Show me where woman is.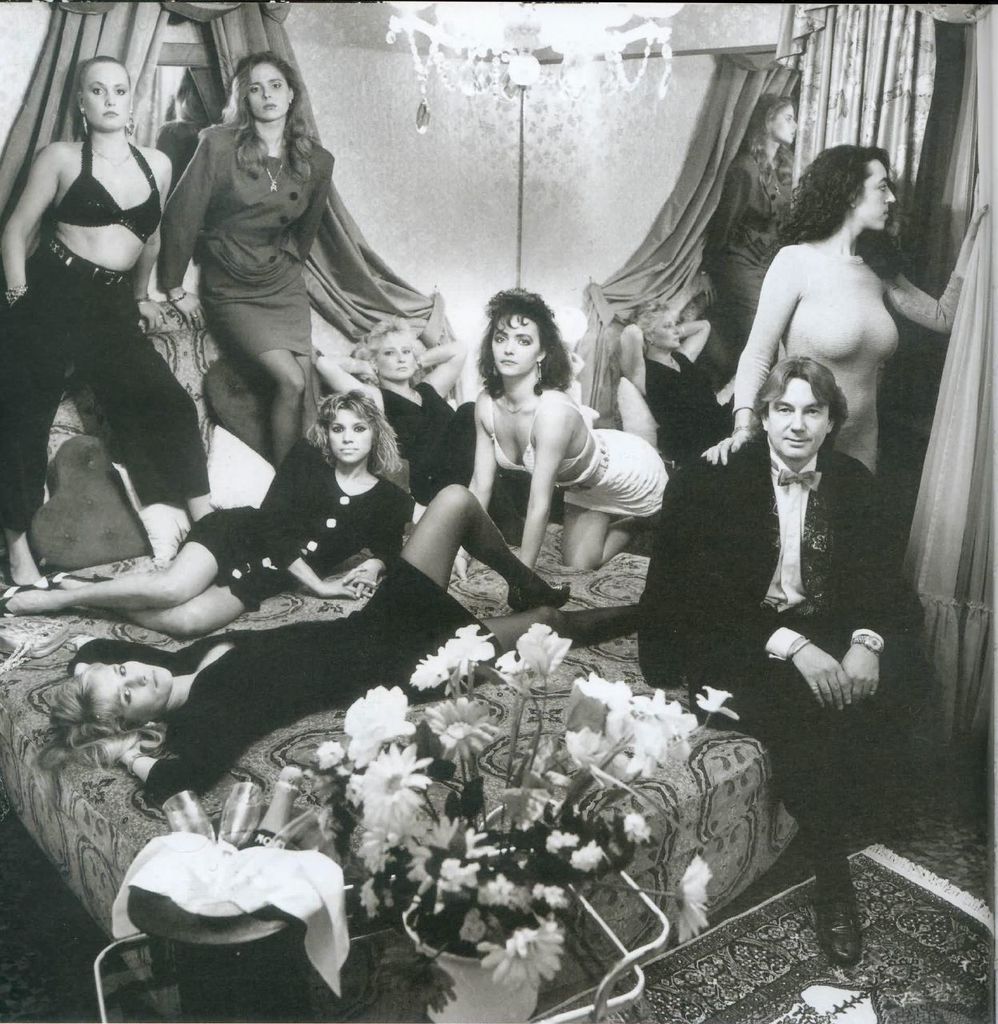
woman is at Rect(0, 54, 213, 590).
